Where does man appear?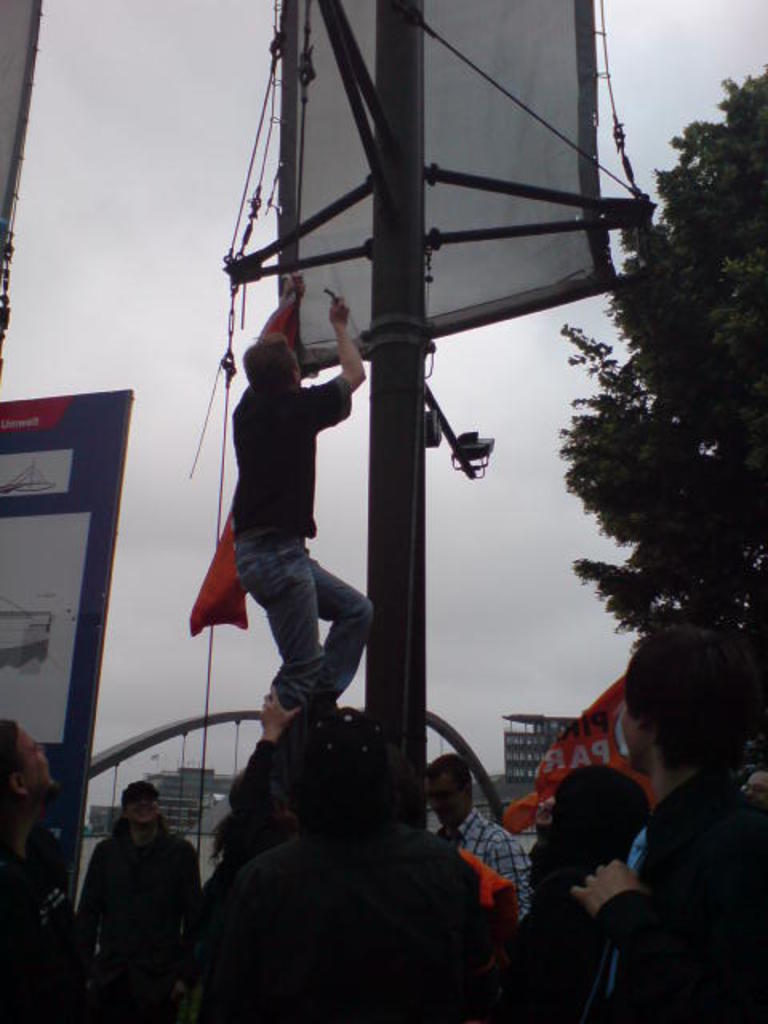
Appears at (left=570, top=624, right=766, bottom=1022).
